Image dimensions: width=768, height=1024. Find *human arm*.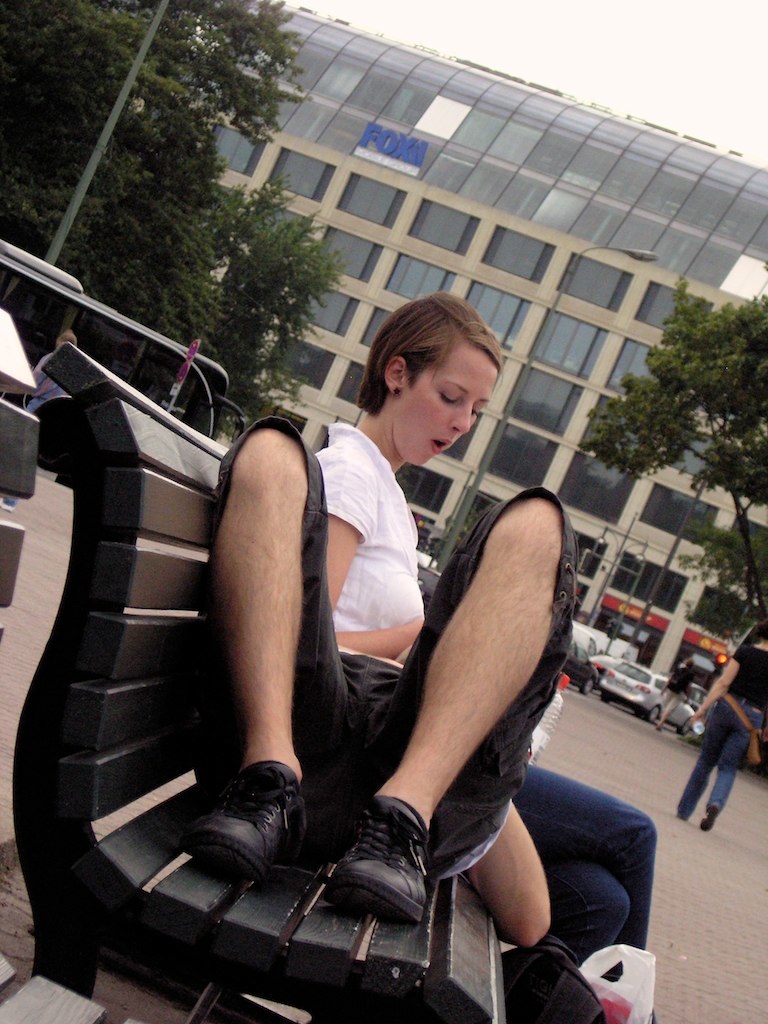
692, 643, 747, 724.
